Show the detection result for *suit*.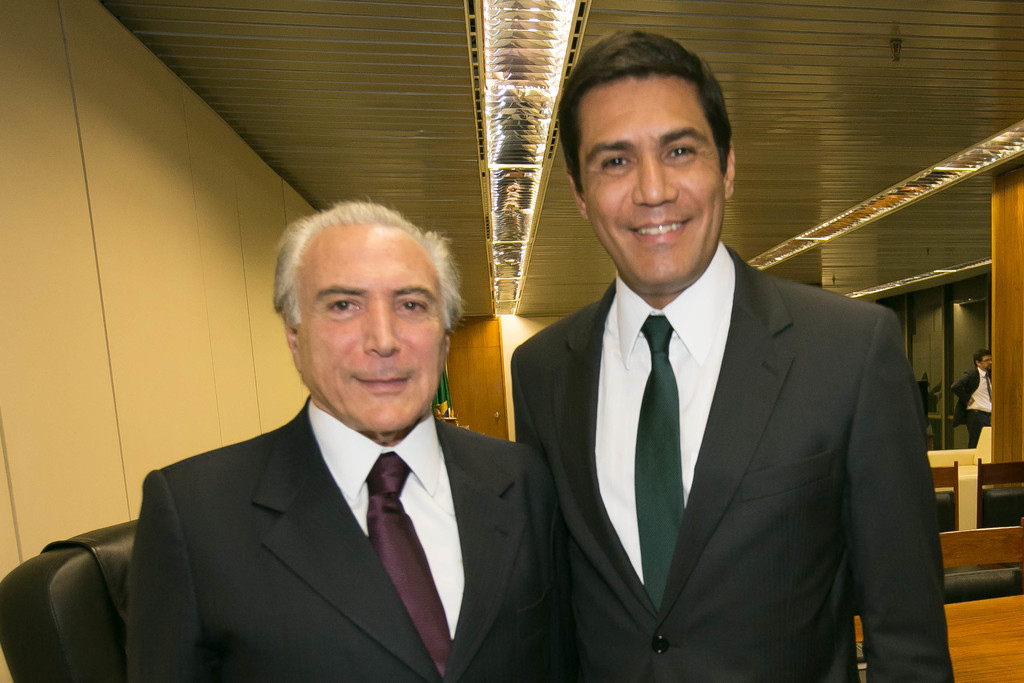
124 393 559 682.
